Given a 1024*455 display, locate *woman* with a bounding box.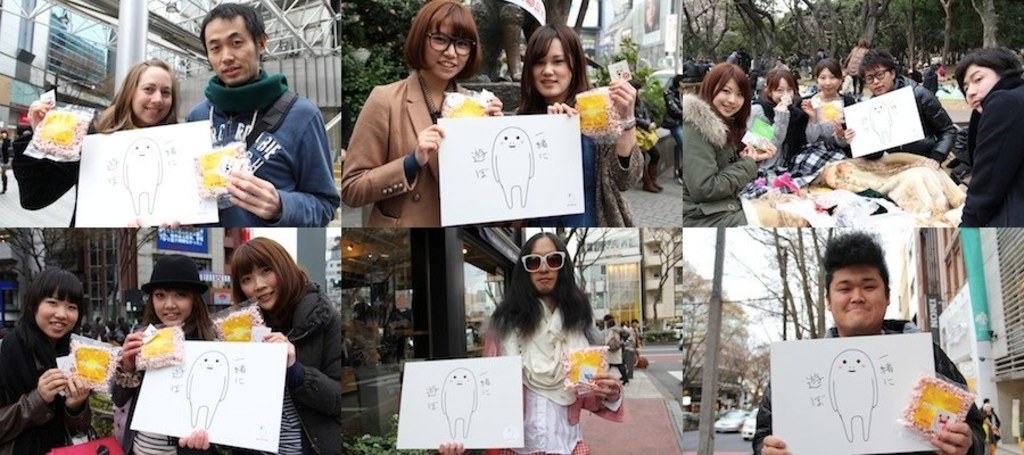
Located: x1=112 y1=256 x2=218 y2=454.
